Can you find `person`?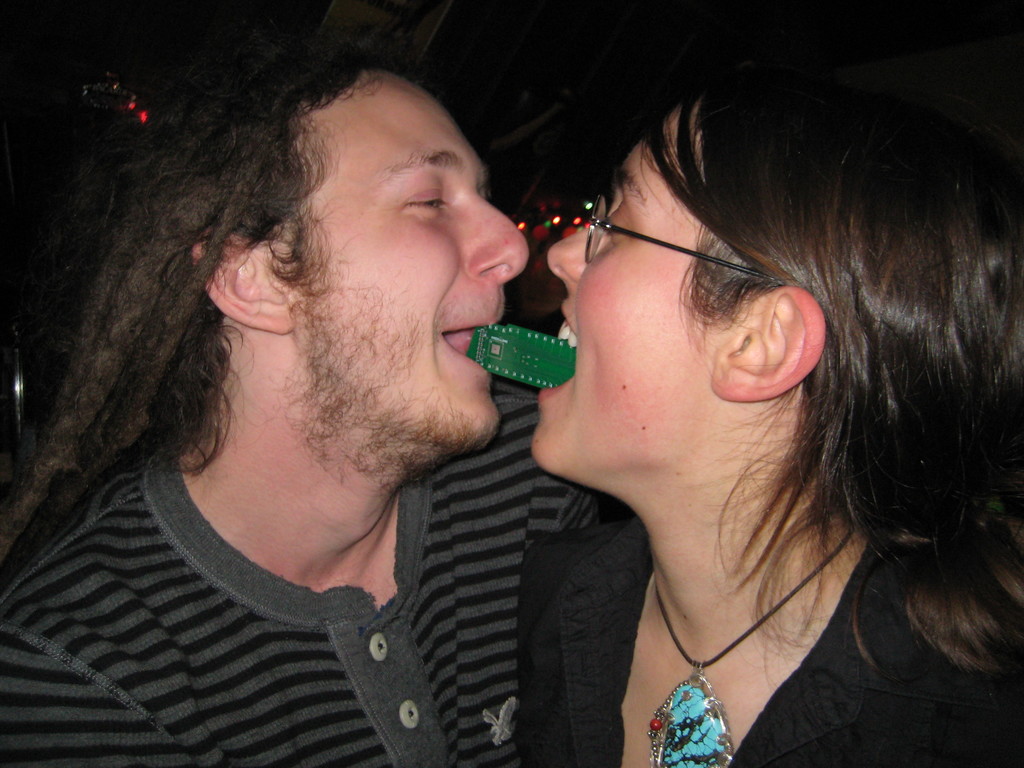
Yes, bounding box: (x1=0, y1=44, x2=629, y2=767).
